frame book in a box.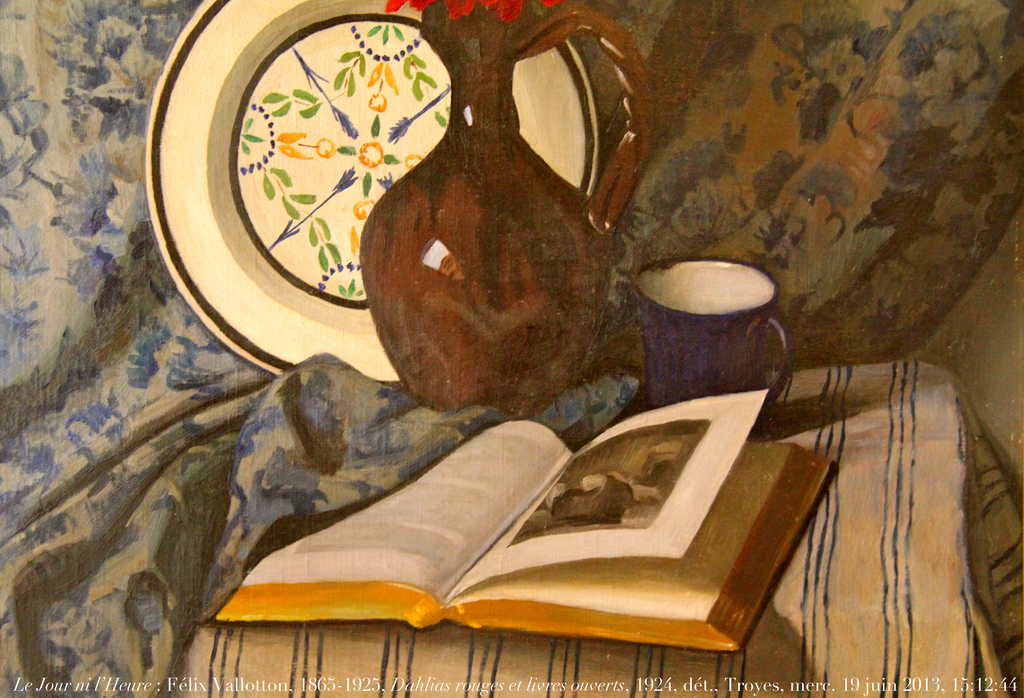
[left=173, top=369, right=818, bottom=644].
